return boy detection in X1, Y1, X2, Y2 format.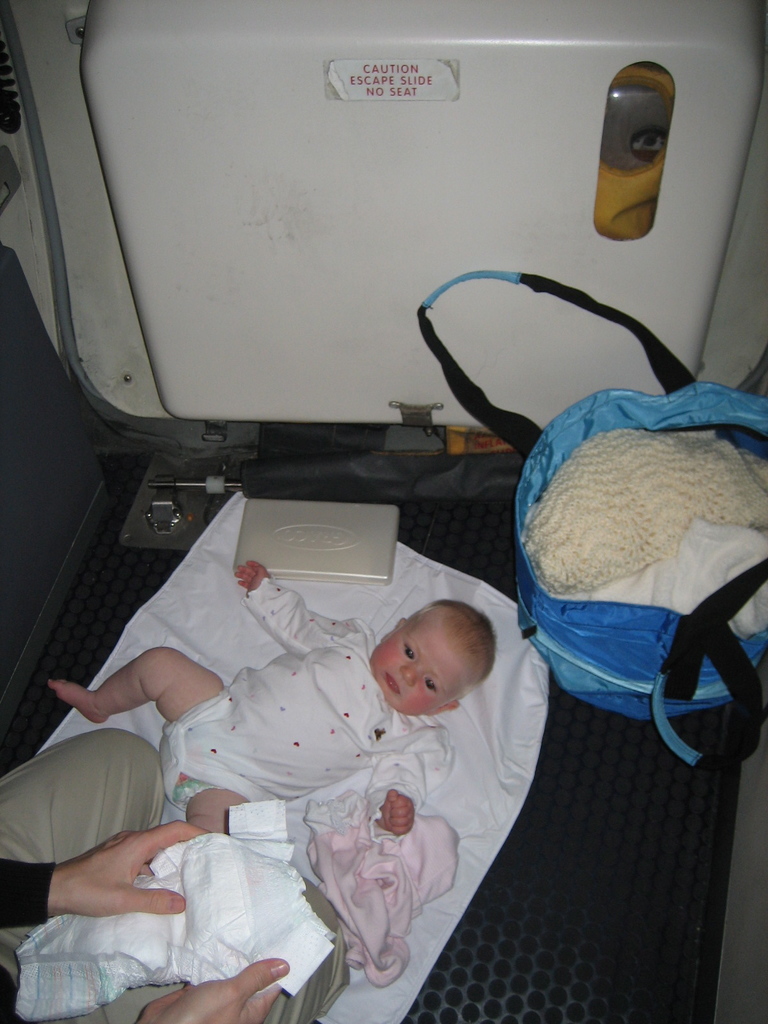
42, 561, 494, 881.
